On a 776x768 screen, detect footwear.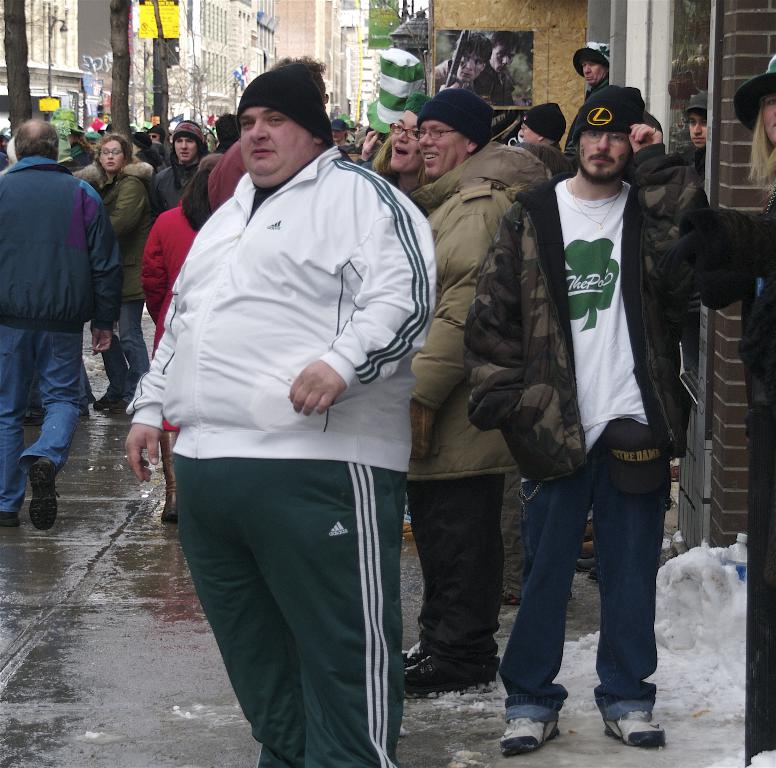
bbox=[25, 411, 44, 428].
